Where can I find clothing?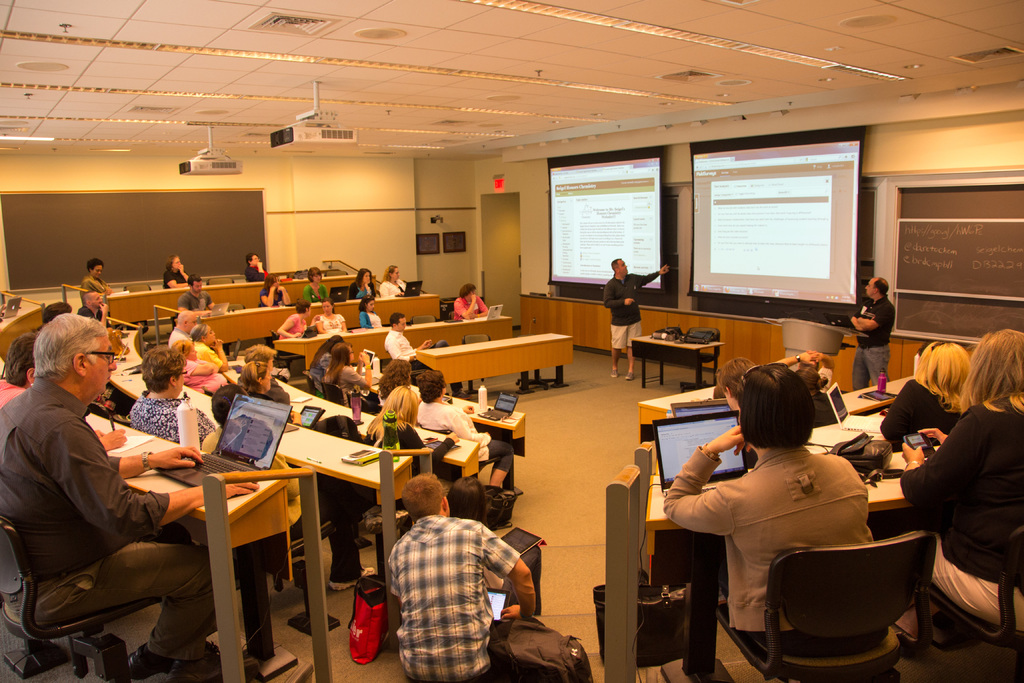
You can find it at BBox(344, 279, 374, 298).
